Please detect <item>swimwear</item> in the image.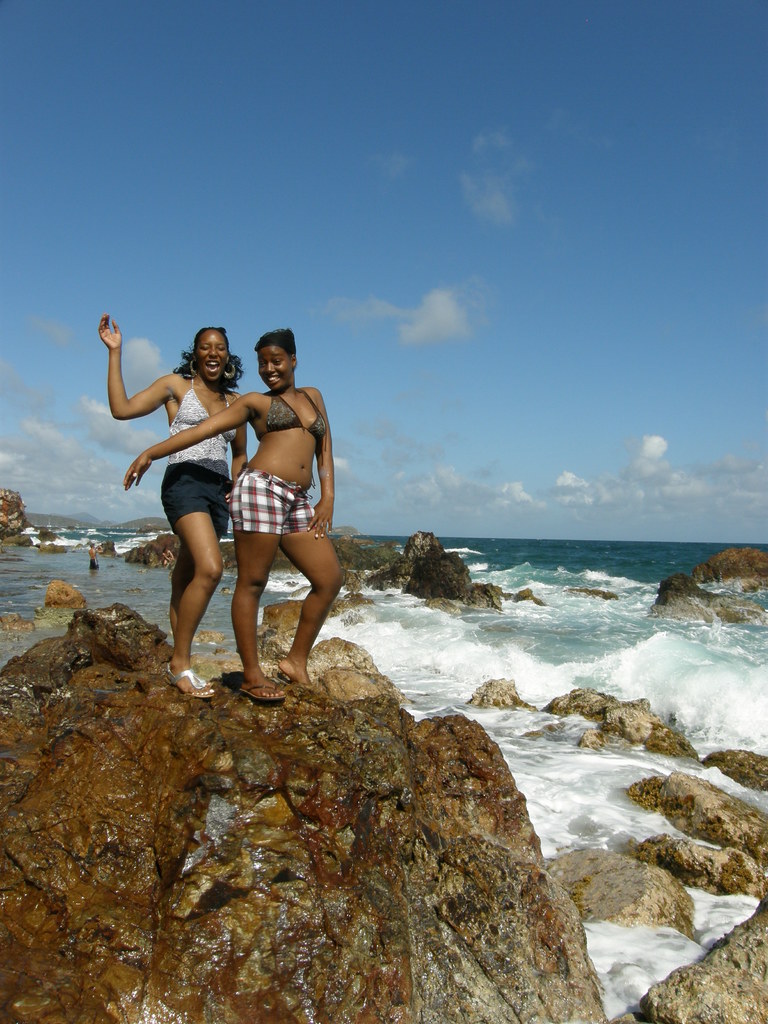
bbox(229, 461, 321, 540).
